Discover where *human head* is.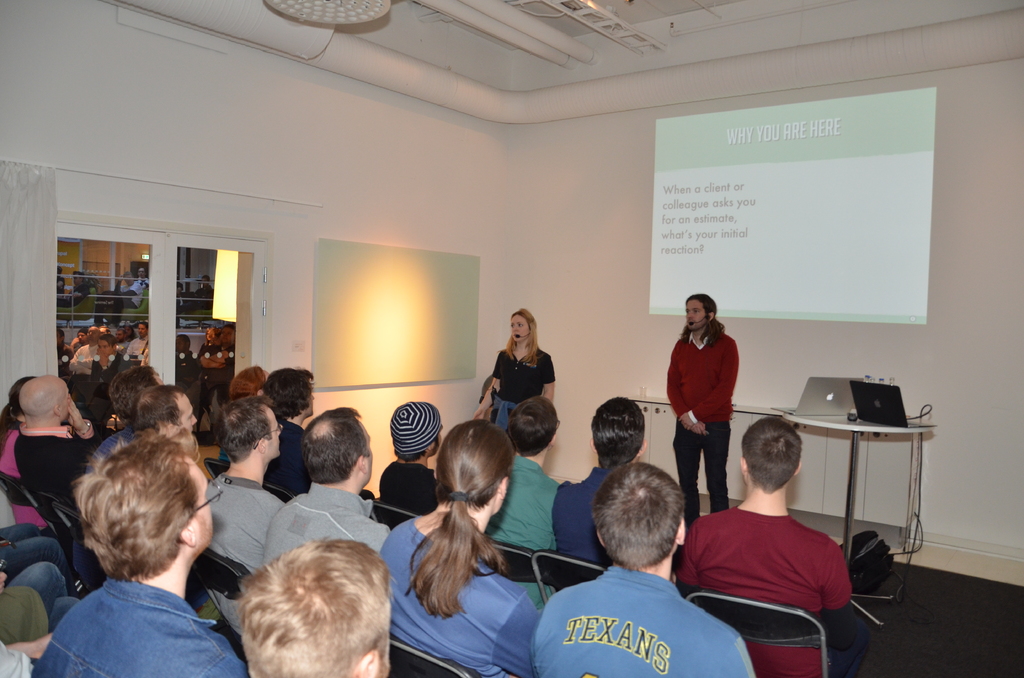
Discovered at crop(509, 307, 538, 346).
